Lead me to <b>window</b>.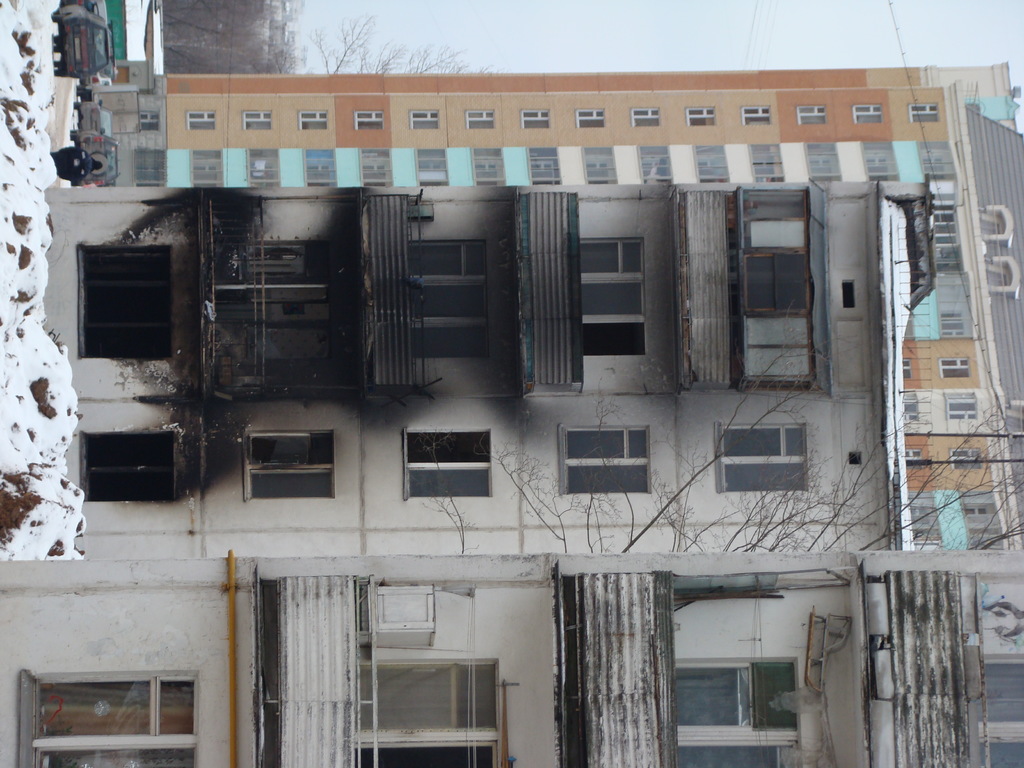
Lead to bbox=[353, 107, 382, 128].
